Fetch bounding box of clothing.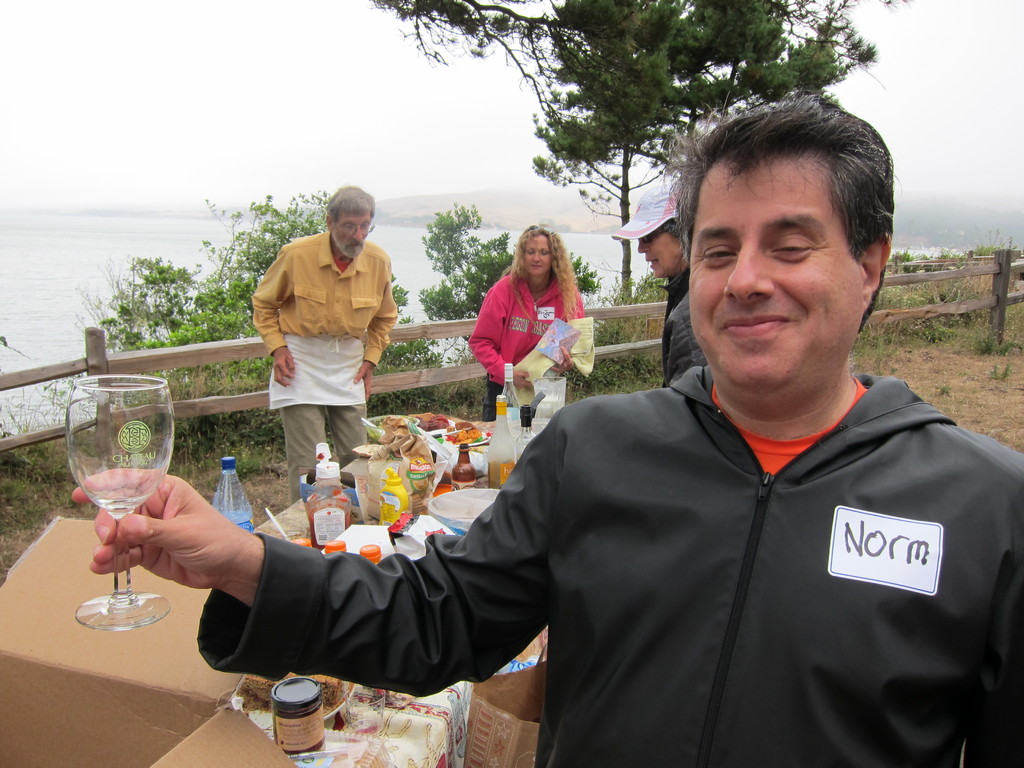
Bbox: locate(263, 235, 394, 489).
